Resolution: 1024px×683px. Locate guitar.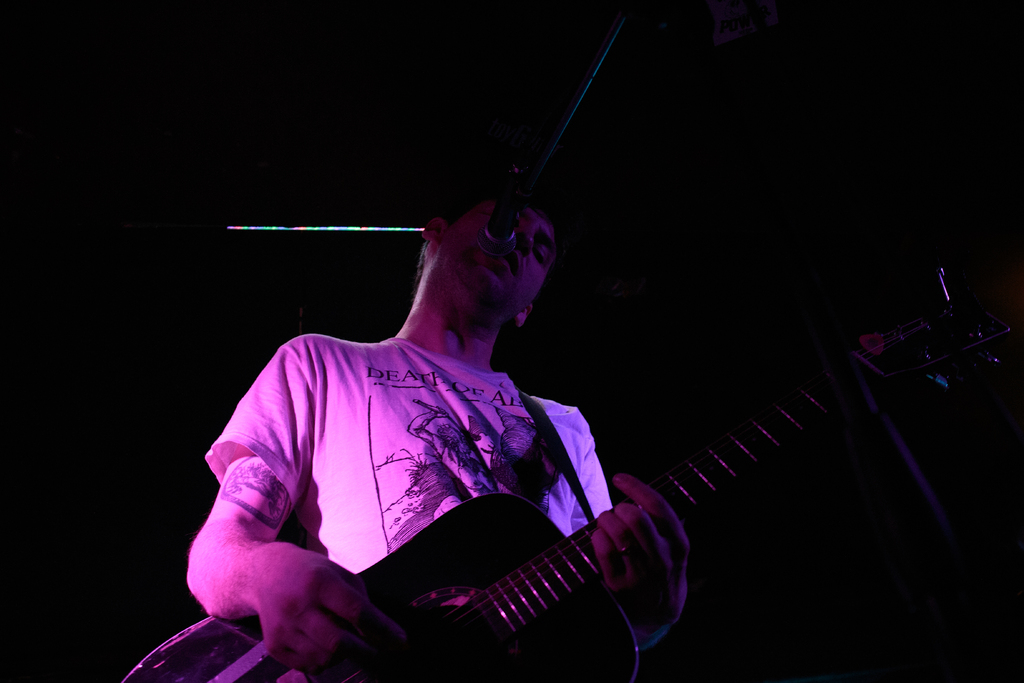
region(154, 202, 928, 682).
